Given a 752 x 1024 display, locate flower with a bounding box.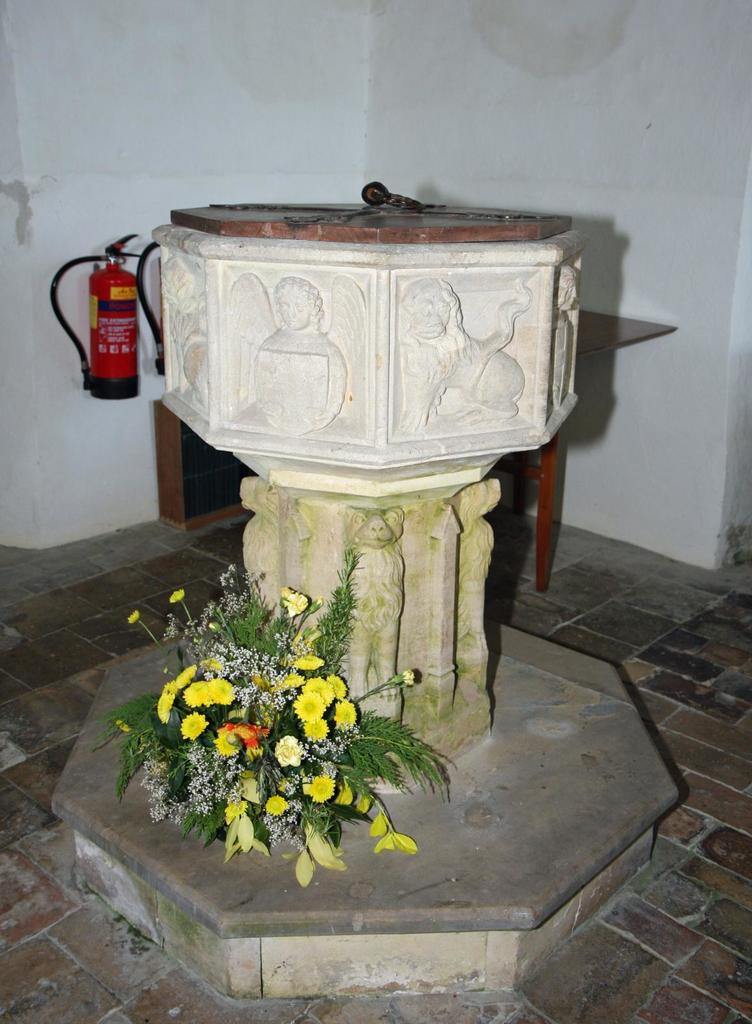
Located: 113, 722, 130, 732.
